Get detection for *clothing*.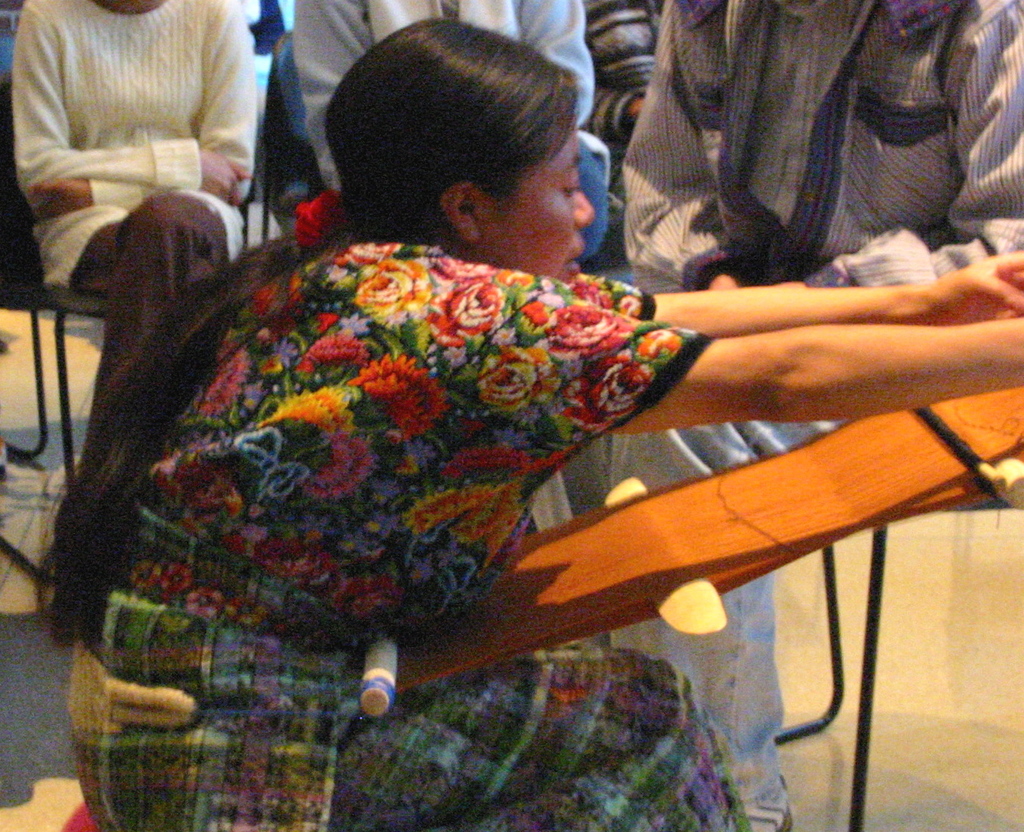
Detection: x1=14 y1=199 x2=769 y2=831.
